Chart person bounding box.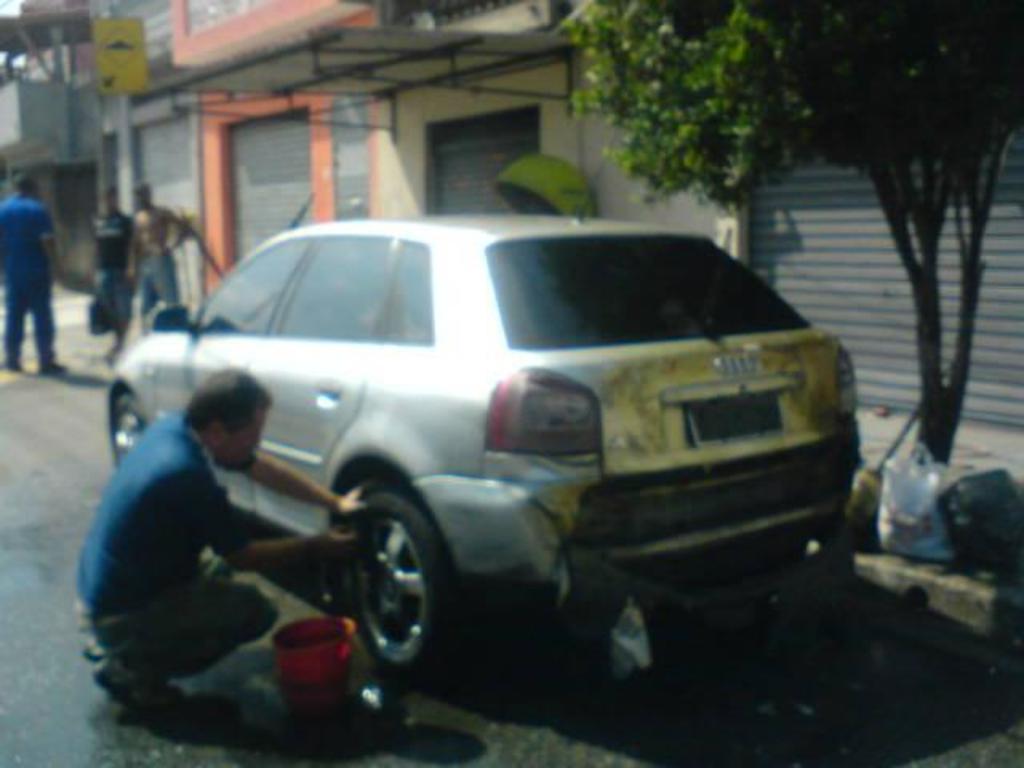
Charted: 0, 178, 69, 371.
